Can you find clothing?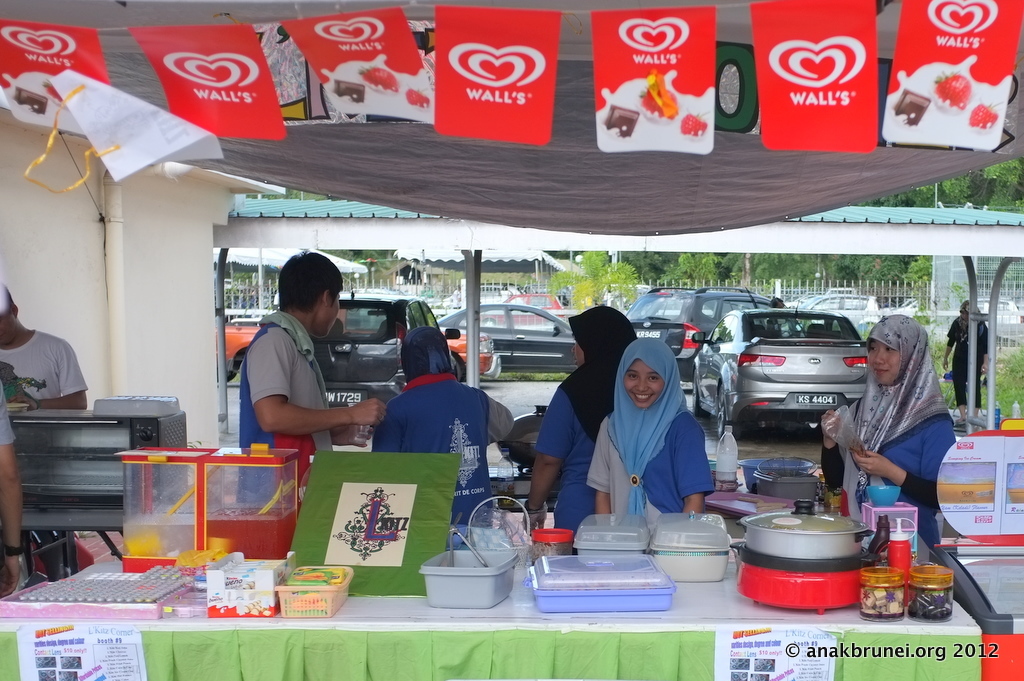
Yes, bounding box: x1=587 y1=358 x2=730 y2=535.
